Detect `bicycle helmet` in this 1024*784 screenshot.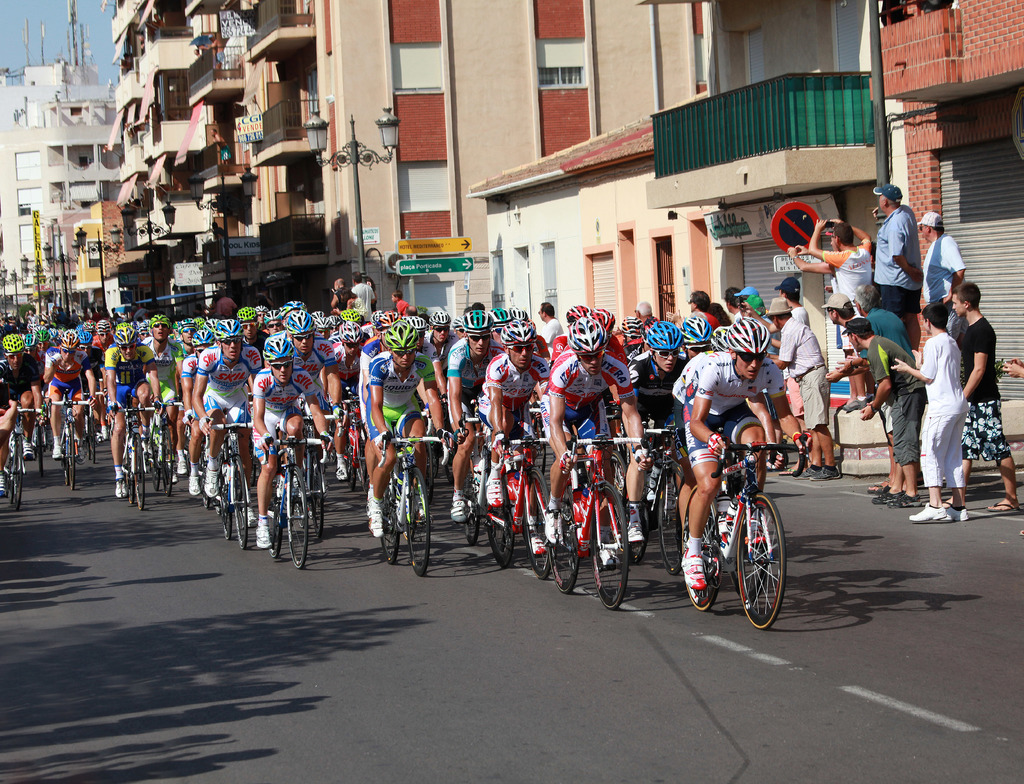
Detection: [680, 313, 710, 343].
